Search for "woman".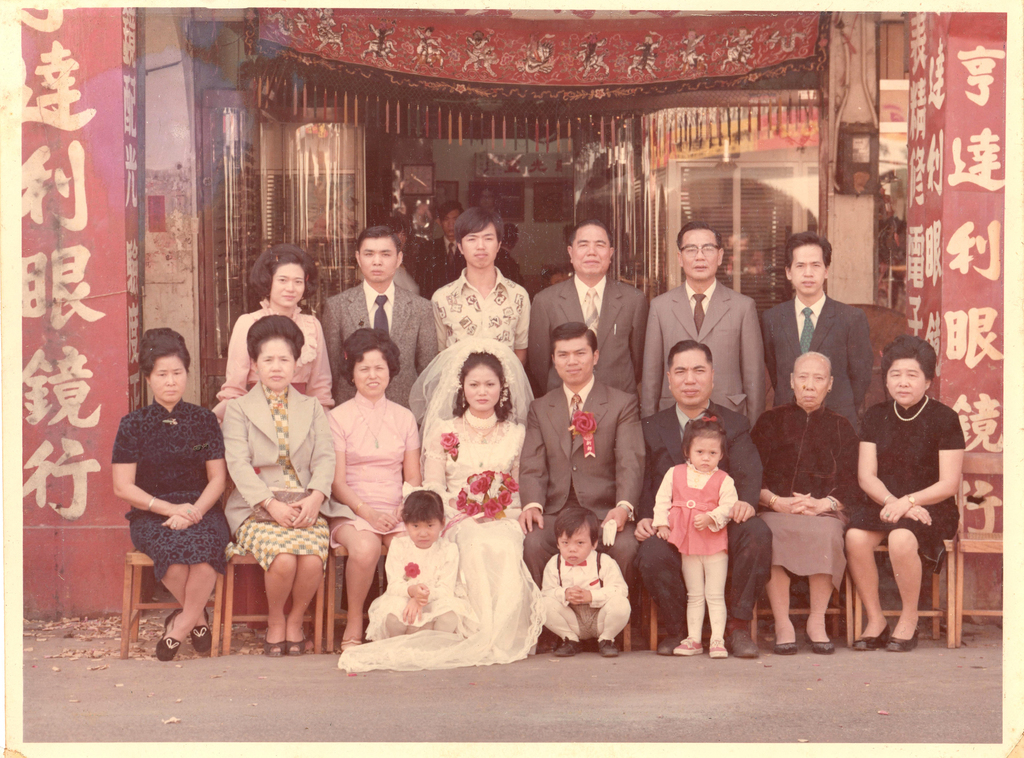
Found at locate(851, 320, 968, 654).
